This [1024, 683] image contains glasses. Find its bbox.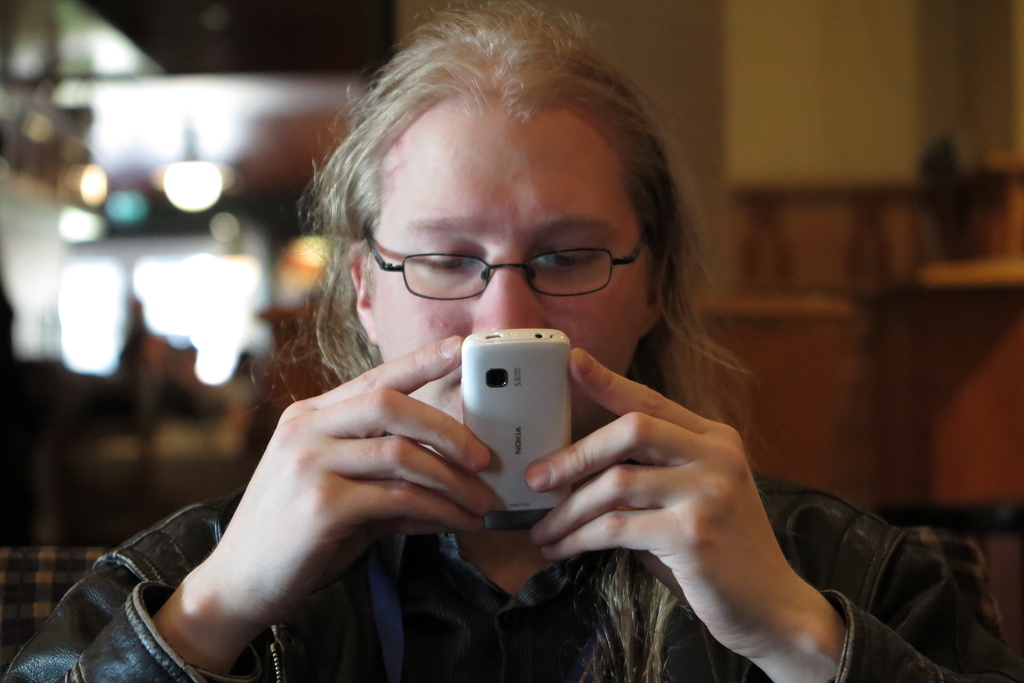
pyautogui.locateOnScreen(365, 227, 646, 299).
